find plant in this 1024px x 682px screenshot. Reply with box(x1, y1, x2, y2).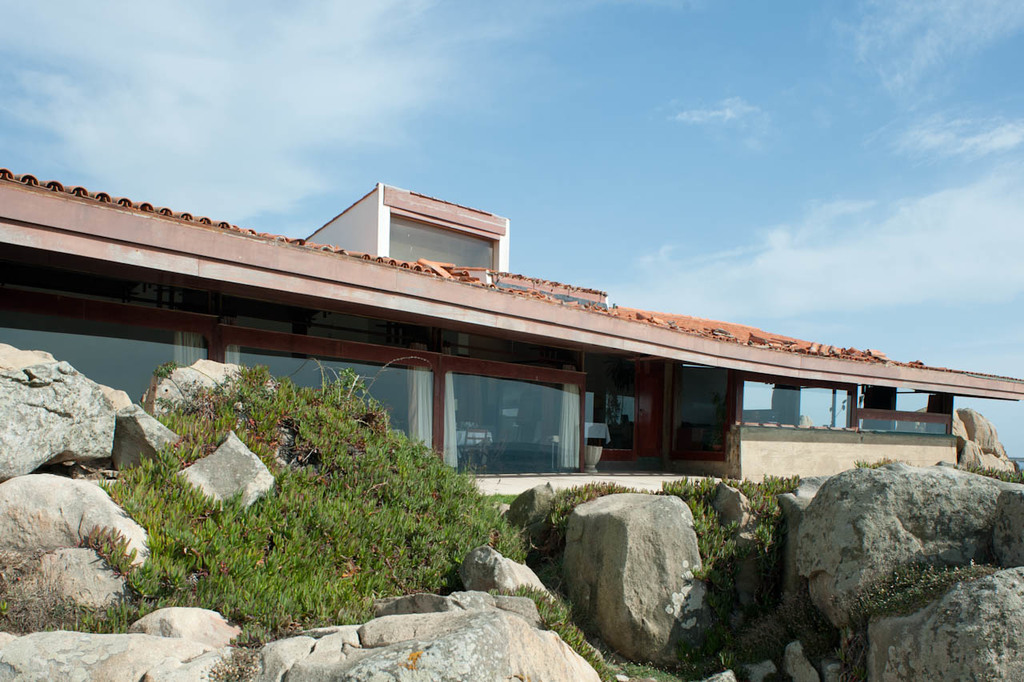
box(2, 568, 78, 628).
